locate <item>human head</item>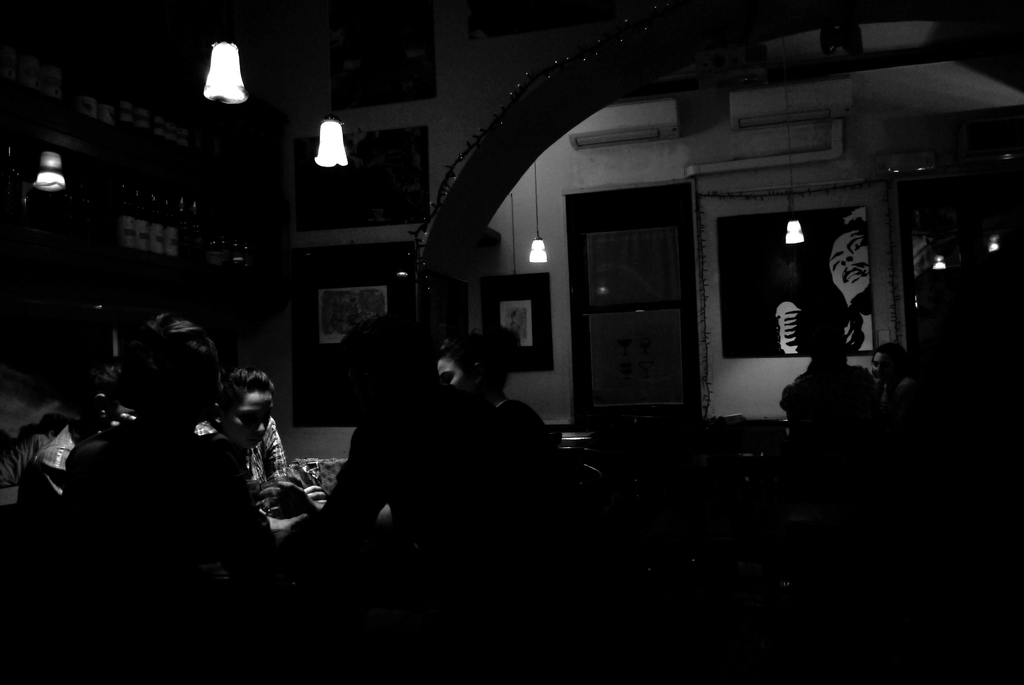
(left=435, top=322, right=509, bottom=399)
